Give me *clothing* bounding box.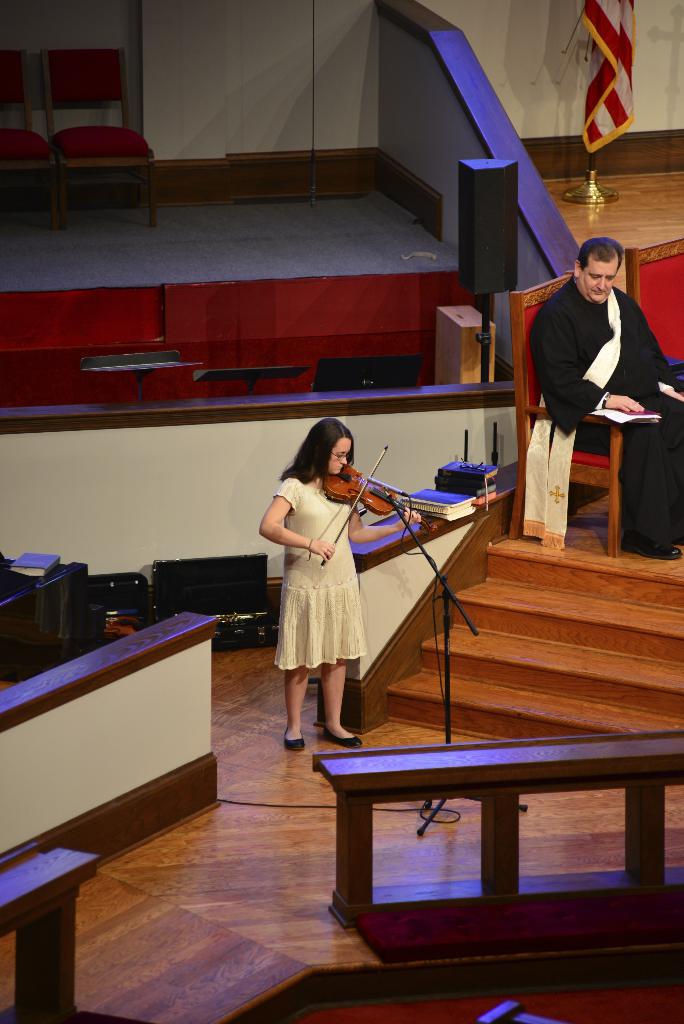
region(270, 463, 368, 671).
